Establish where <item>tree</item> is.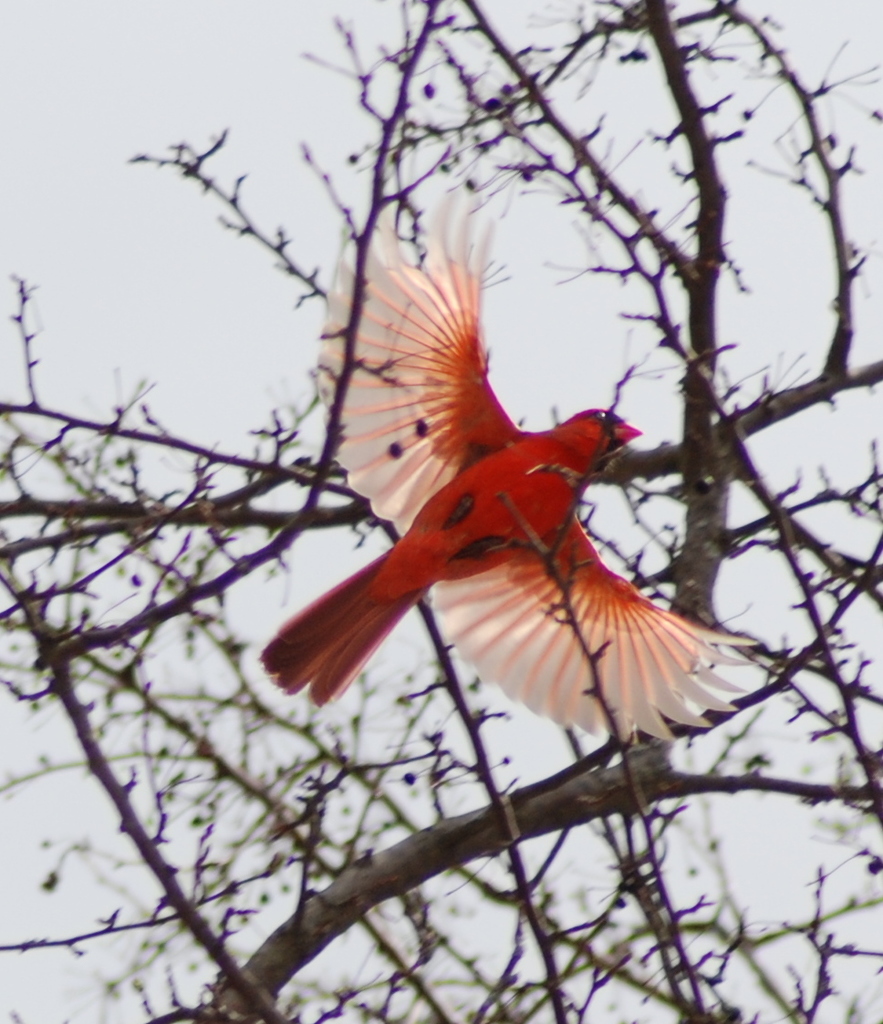
Established at Rect(0, 0, 882, 1023).
